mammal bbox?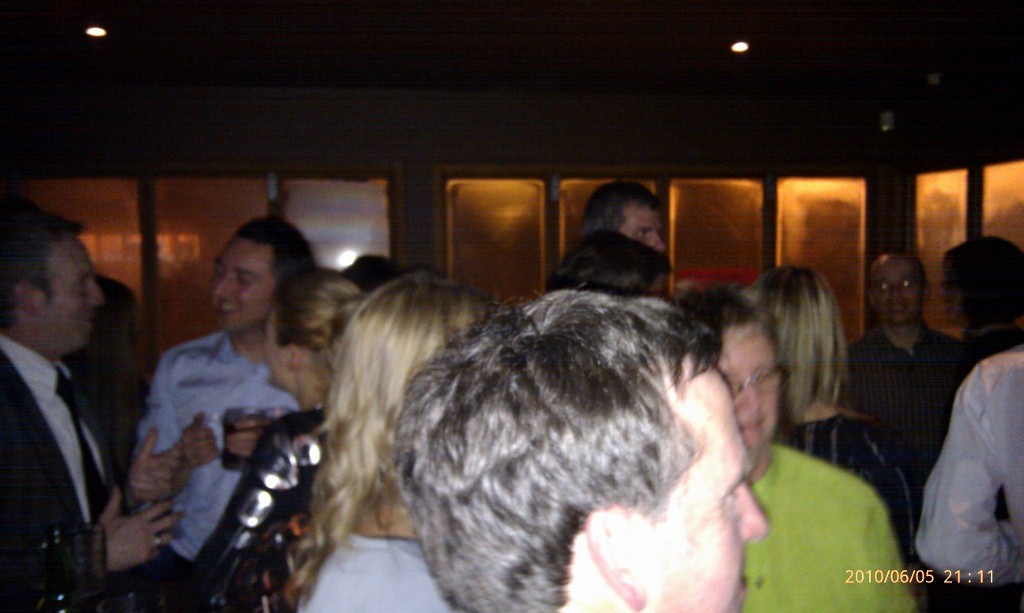
rect(538, 221, 666, 306)
